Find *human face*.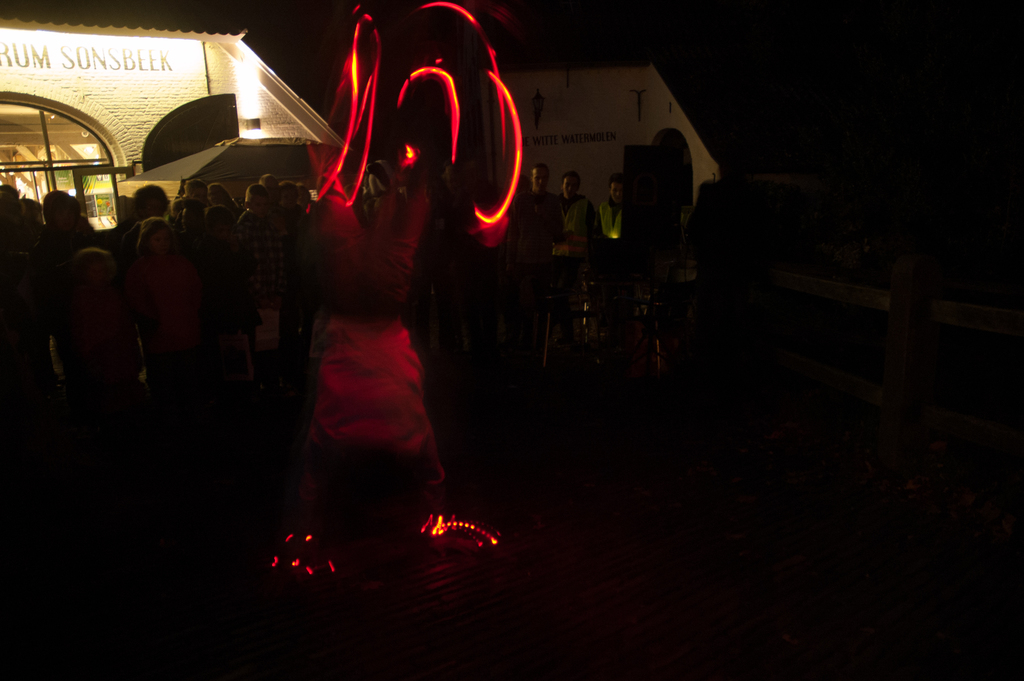
<region>561, 176, 579, 199</region>.
